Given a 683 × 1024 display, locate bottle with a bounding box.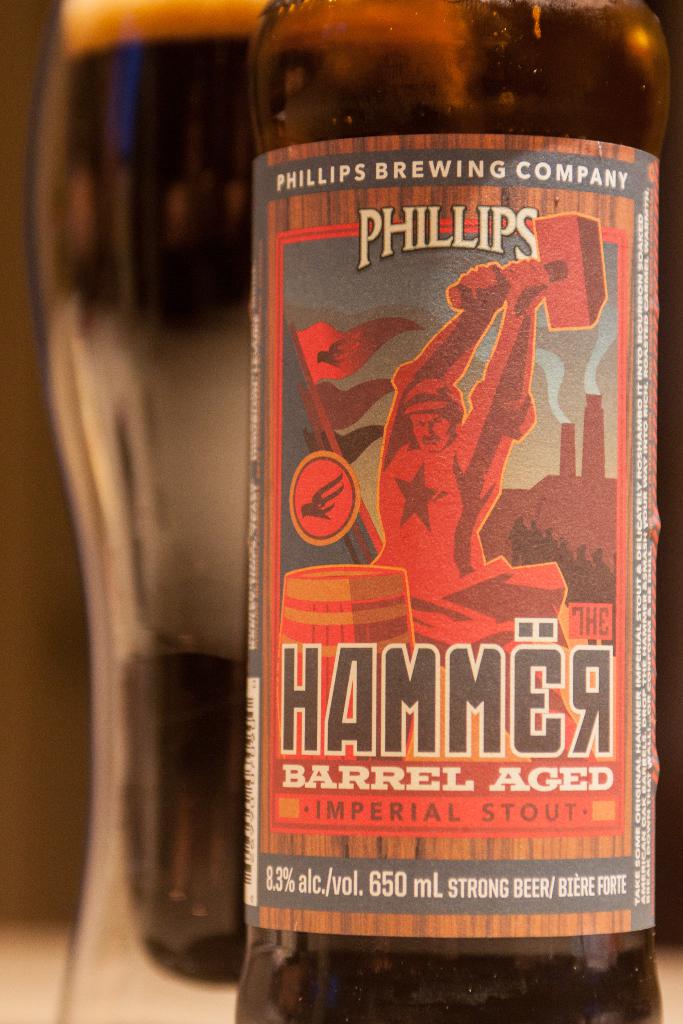
Located: (left=235, top=0, right=682, bottom=1023).
